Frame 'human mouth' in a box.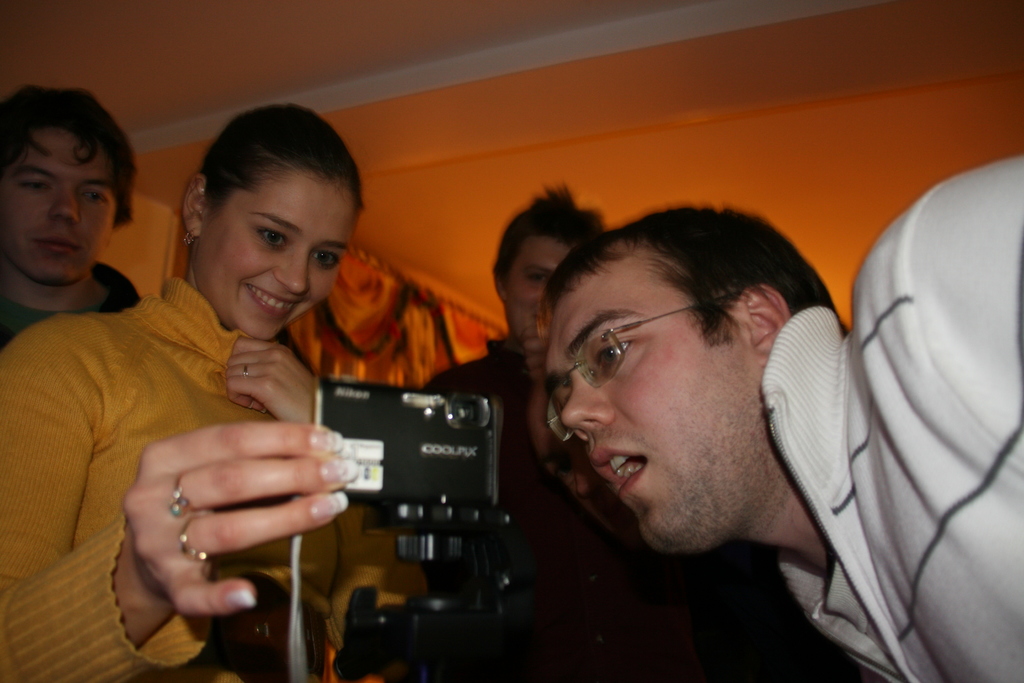
x1=593 y1=447 x2=650 y2=503.
